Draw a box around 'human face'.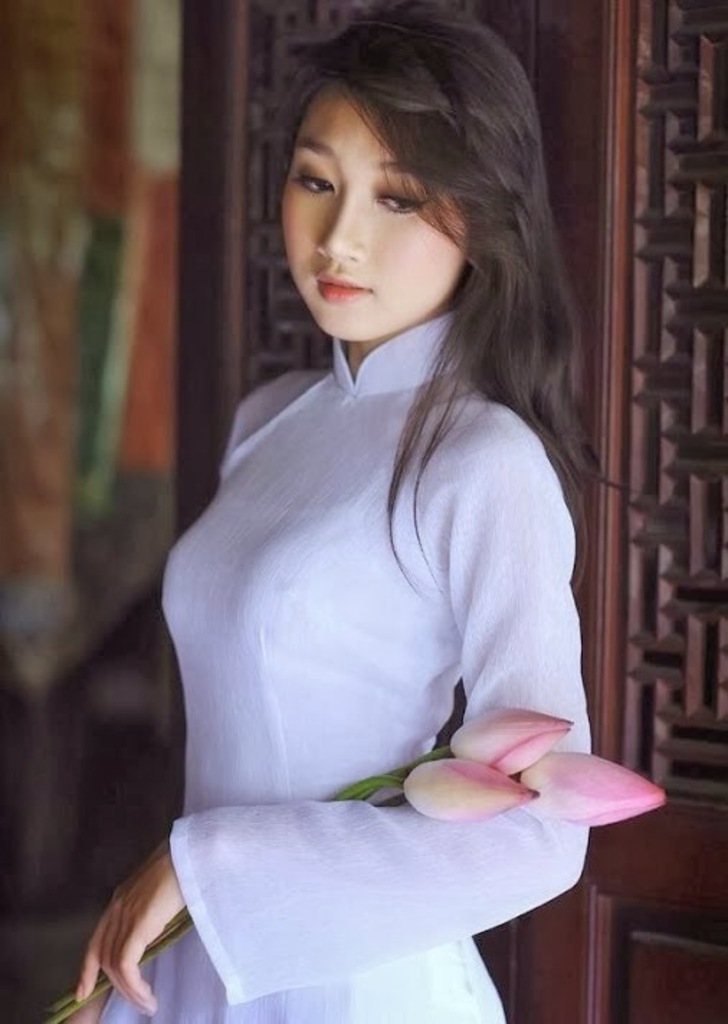
left=270, top=83, right=473, bottom=348.
